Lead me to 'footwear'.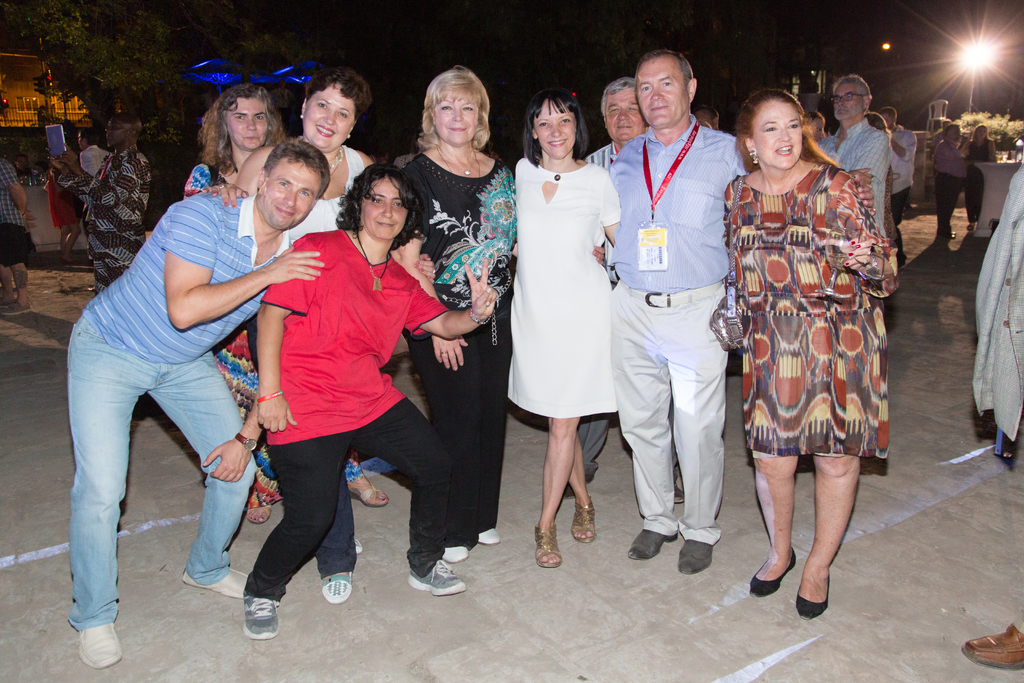
Lead to [x1=633, y1=530, x2=675, y2=557].
